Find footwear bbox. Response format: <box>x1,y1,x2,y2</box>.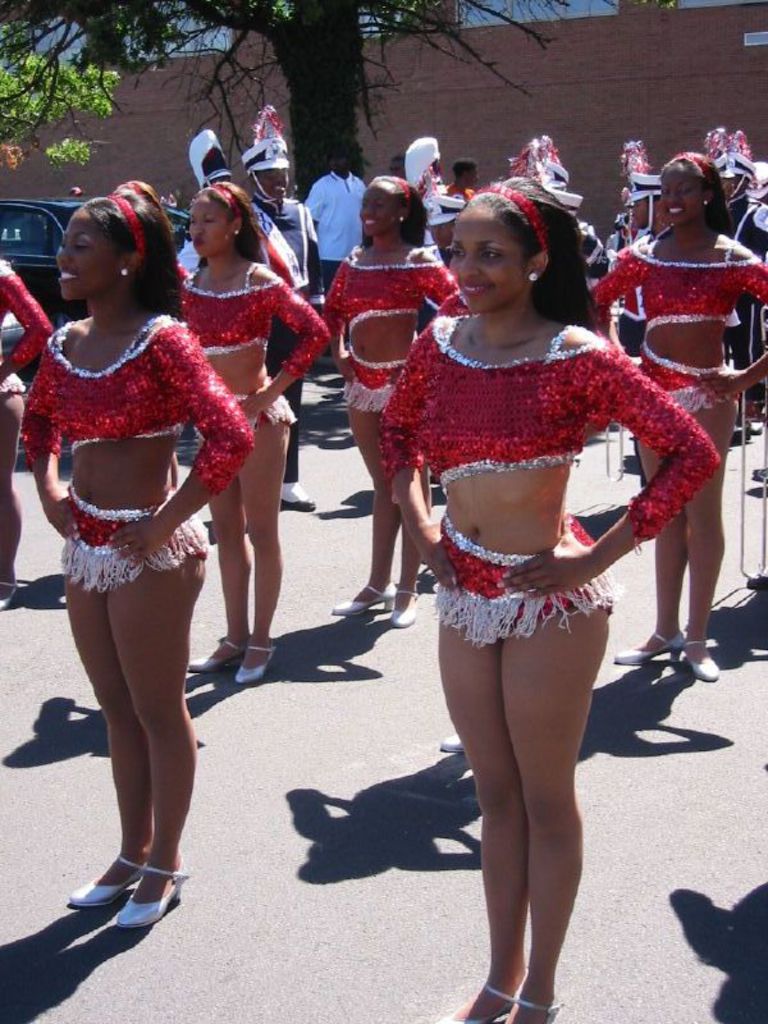
<box>105,865,188,933</box>.
